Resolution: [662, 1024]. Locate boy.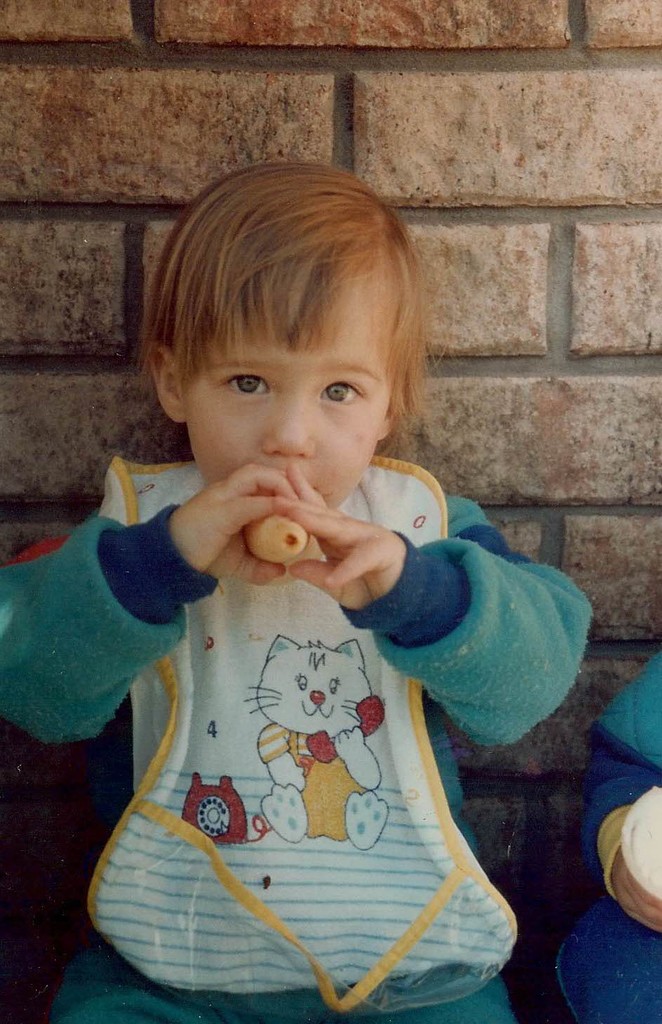
bbox=[0, 162, 587, 1023].
